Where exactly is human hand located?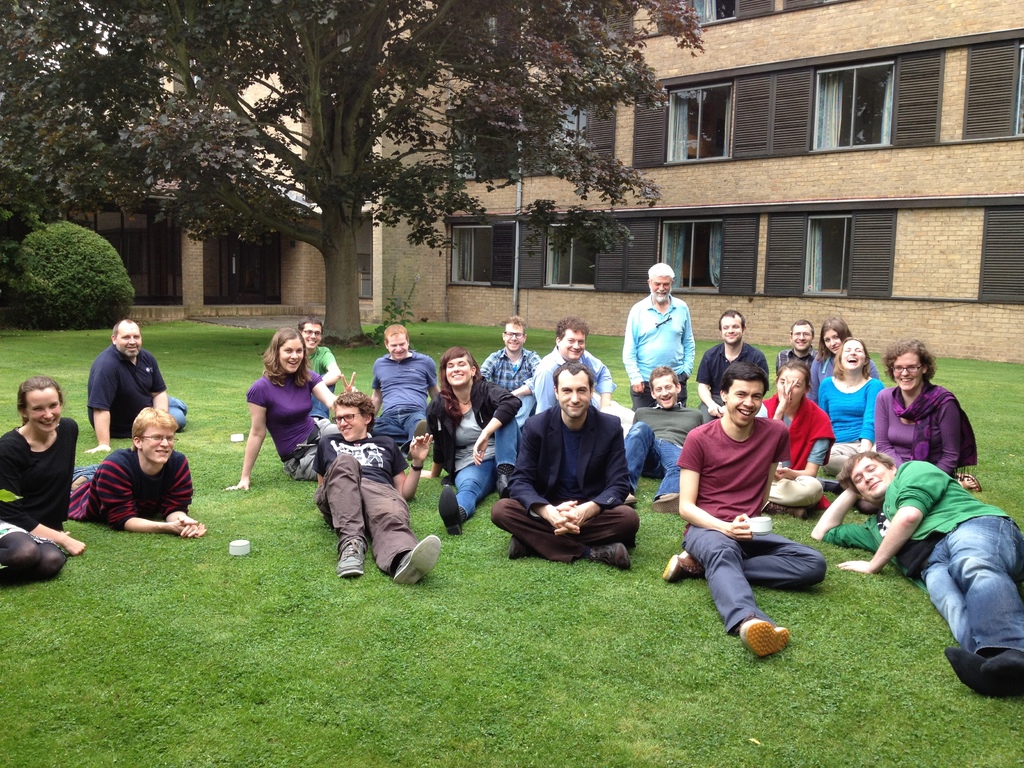
Its bounding box is left=834, top=559, right=874, bottom=574.
